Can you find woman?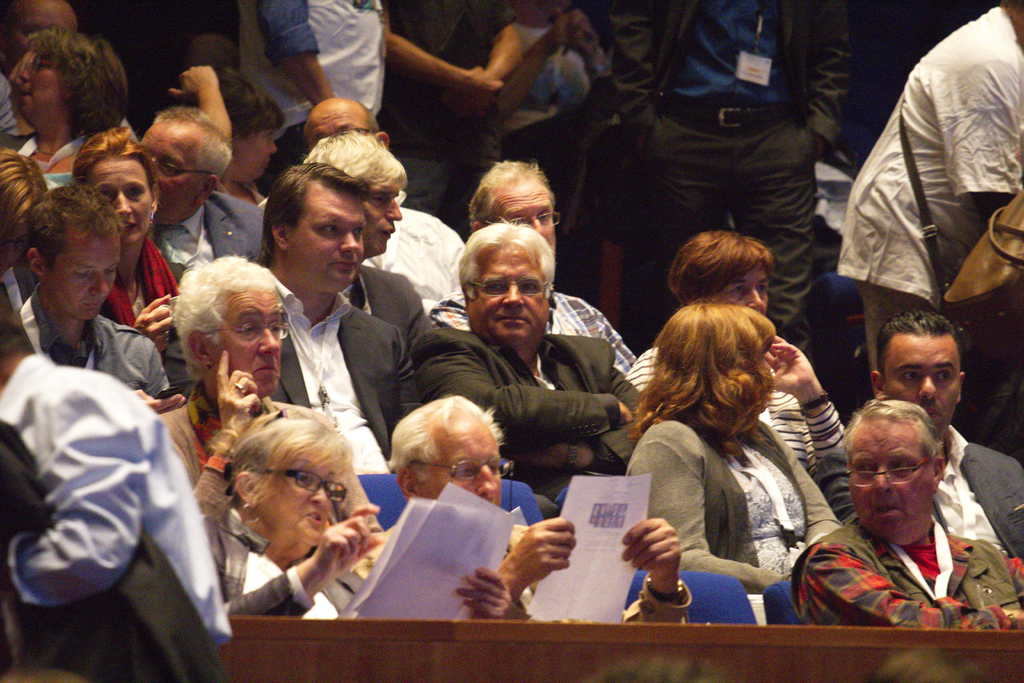
Yes, bounding box: pyautogui.locateOnScreen(69, 124, 178, 362).
